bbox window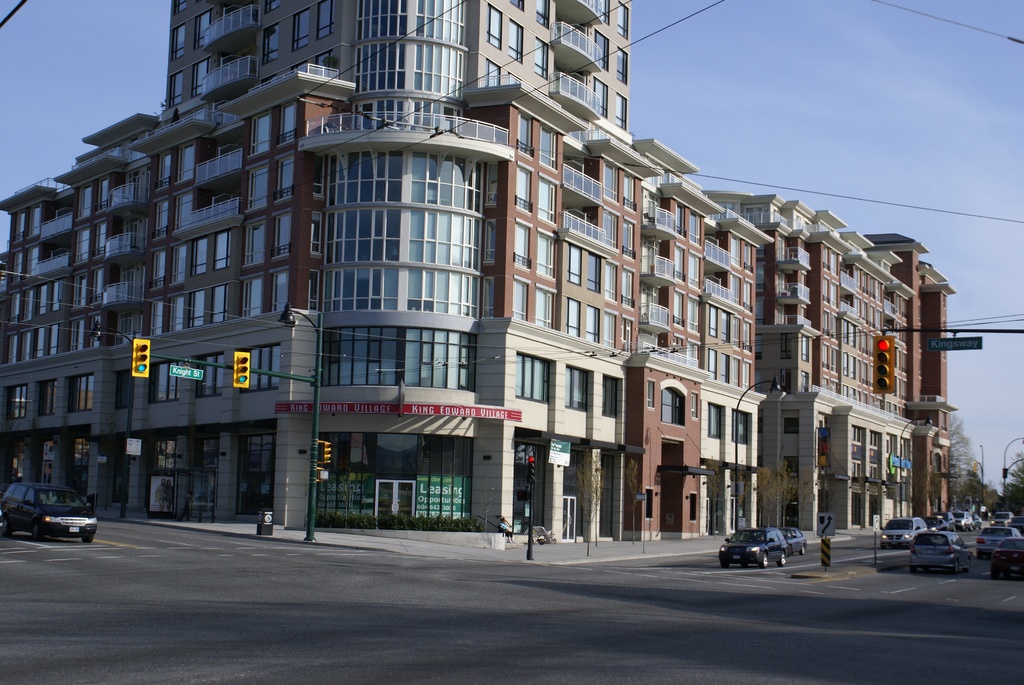
box=[242, 343, 280, 400]
